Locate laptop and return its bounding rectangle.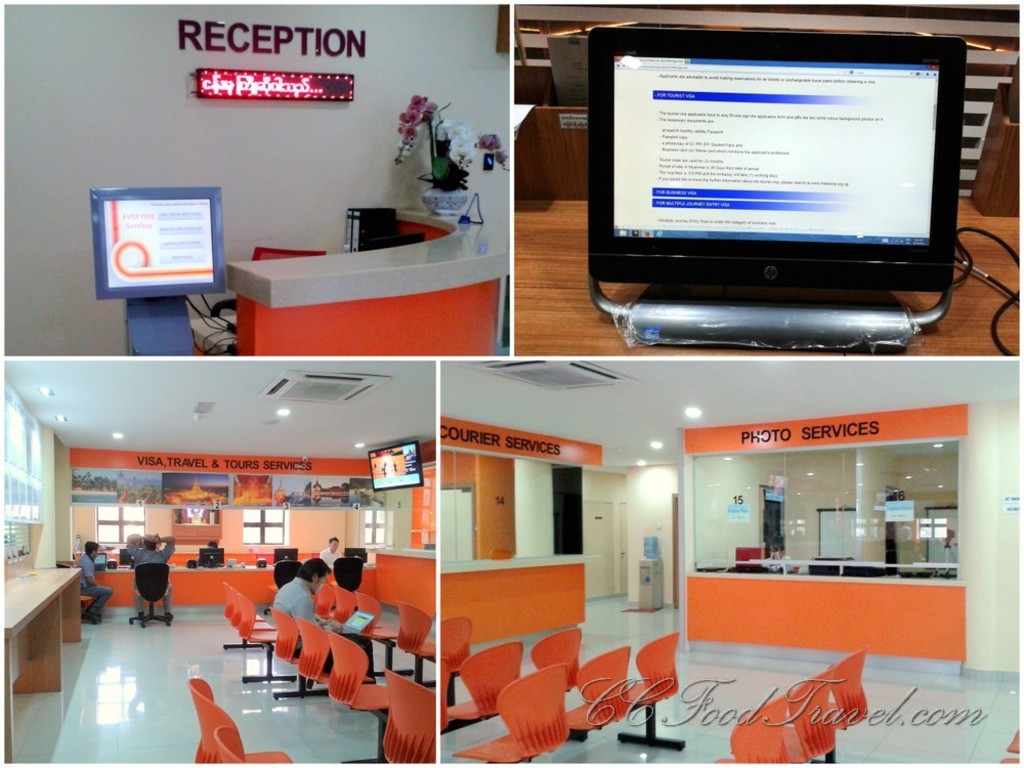
(342,609,374,634).
